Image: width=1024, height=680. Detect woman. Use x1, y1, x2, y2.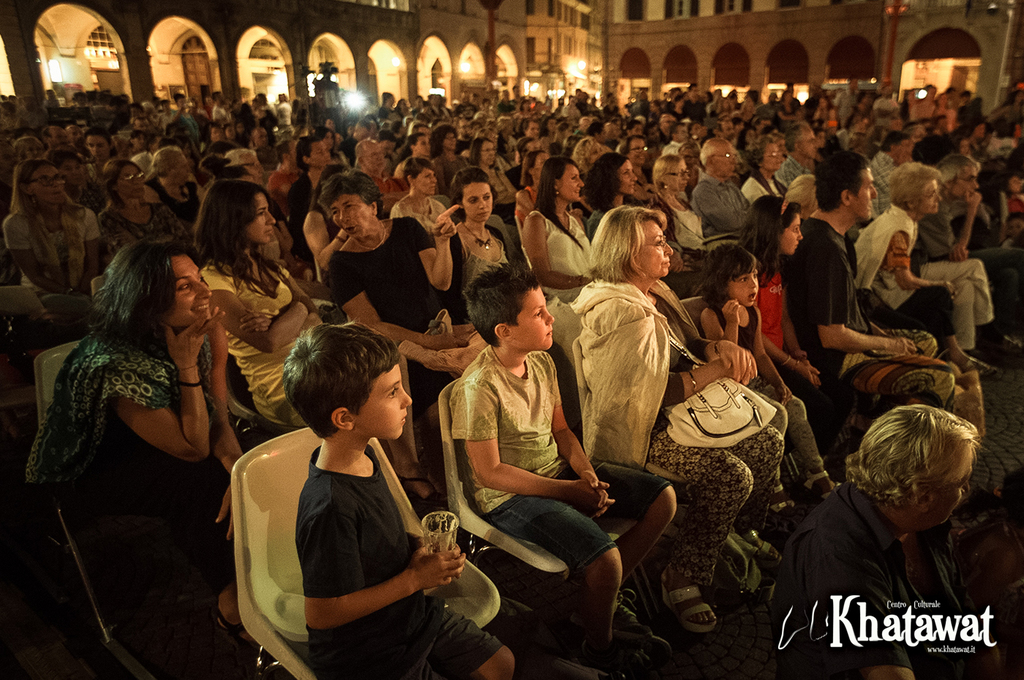
32, 209, 256, 623.
